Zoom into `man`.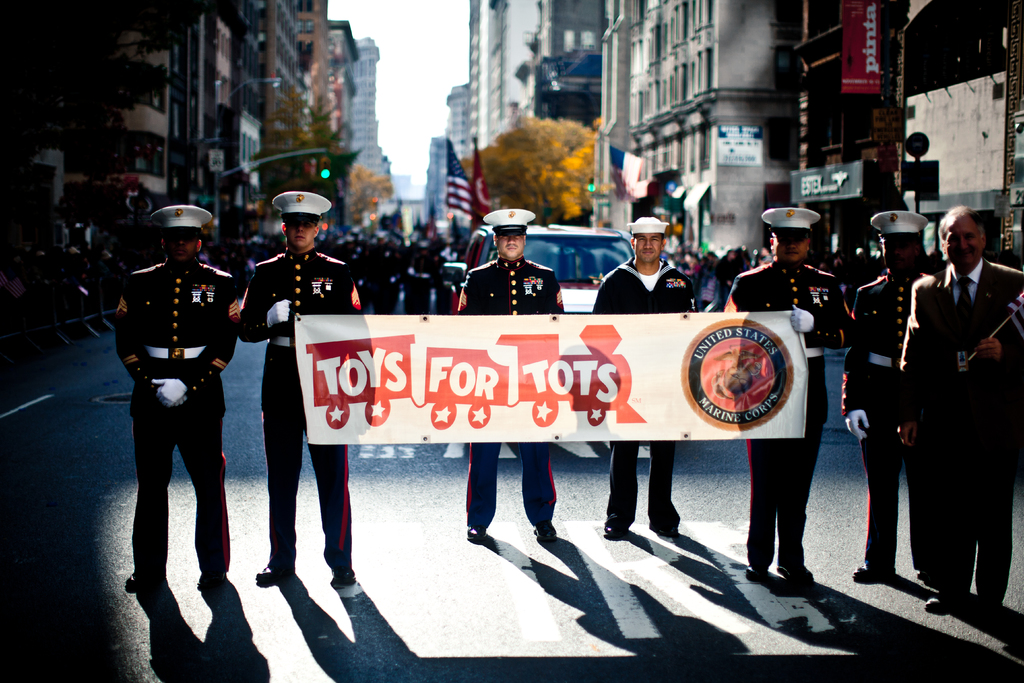
Zoom target: [left=833, top=210, right=934, bottom=585].
